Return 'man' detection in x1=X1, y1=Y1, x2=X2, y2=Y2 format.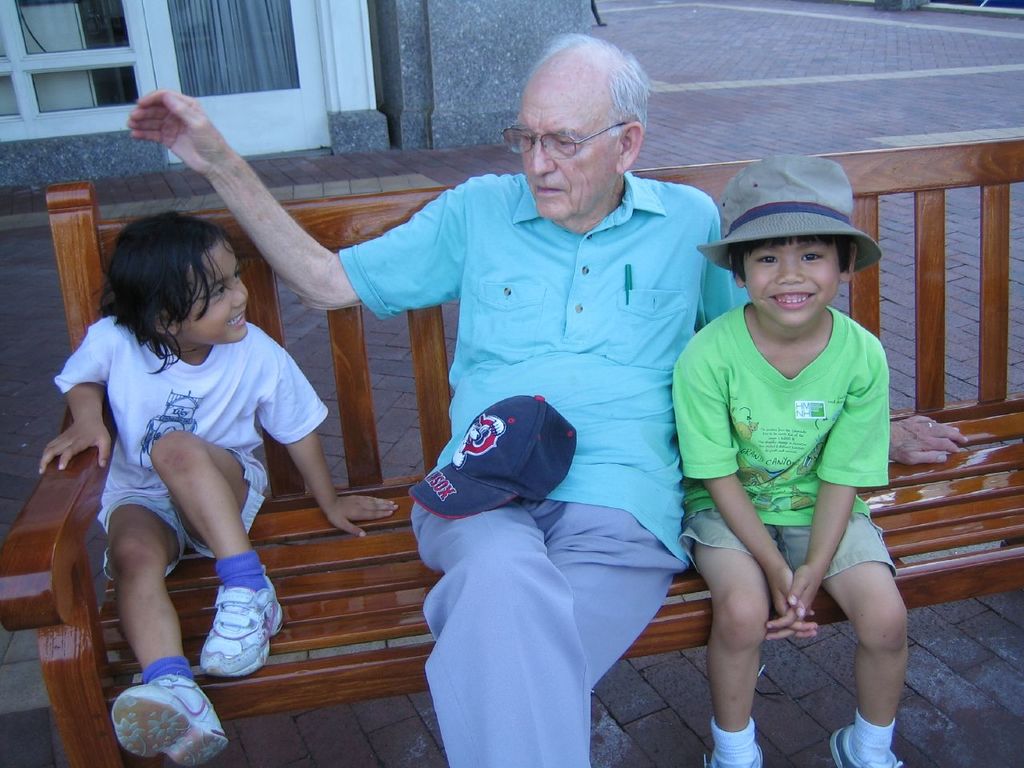
x1=126, y1=32, x2=962, y2=767.
